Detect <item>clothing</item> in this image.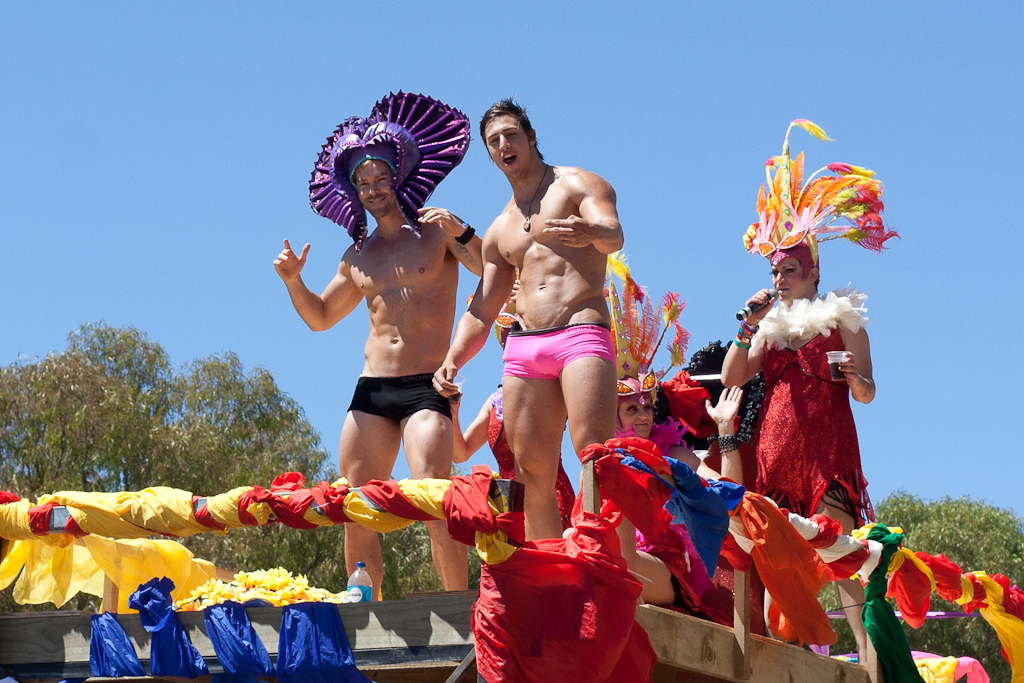
Detection: bbox=(734, 280, 879, 528).
